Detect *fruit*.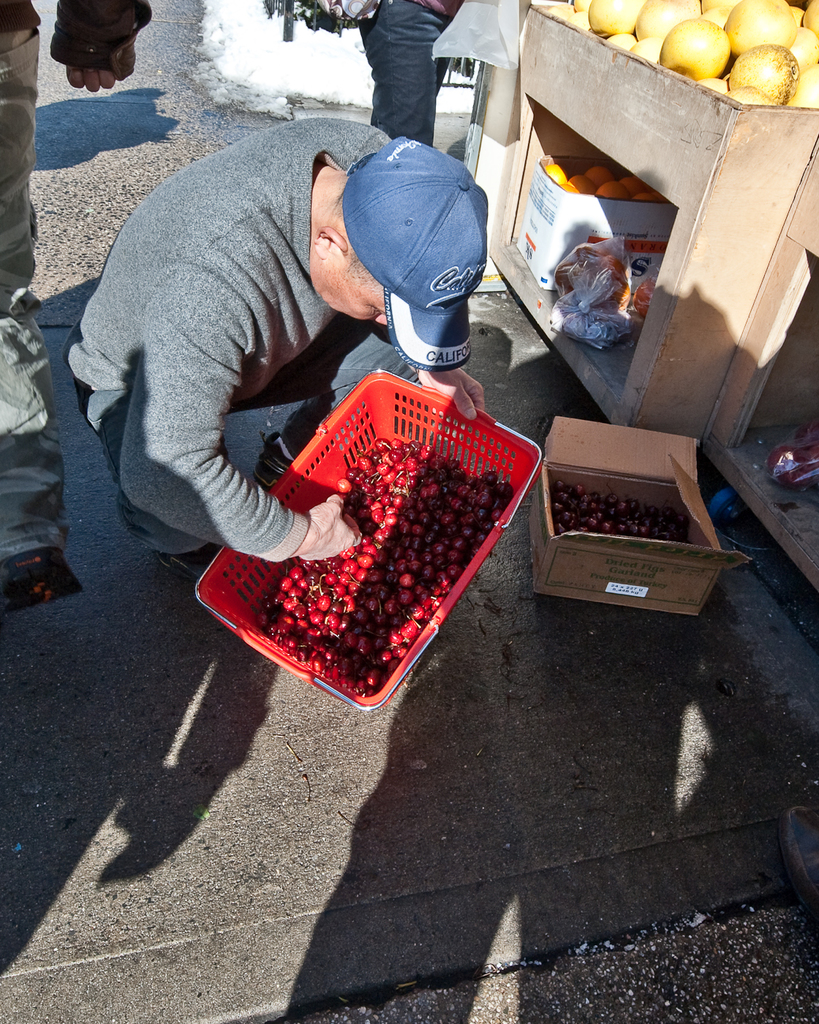
Detected at {"x1": 766, "y1": 443, "x2": 804, "y2": 487}.
